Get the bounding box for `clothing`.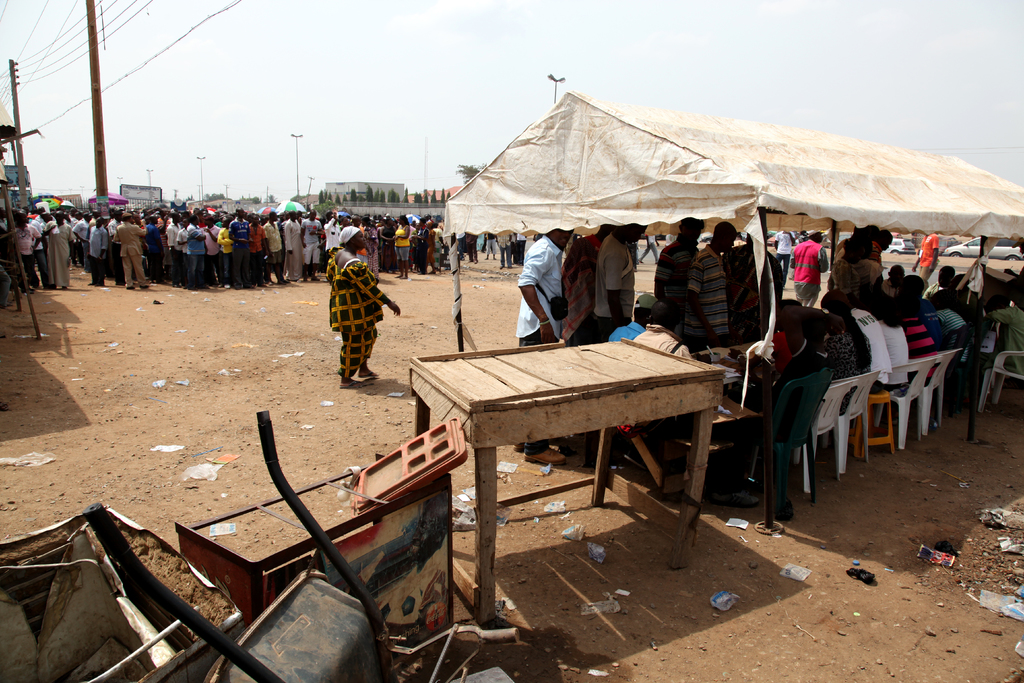
l=649, t=235, r=703, b=309.
